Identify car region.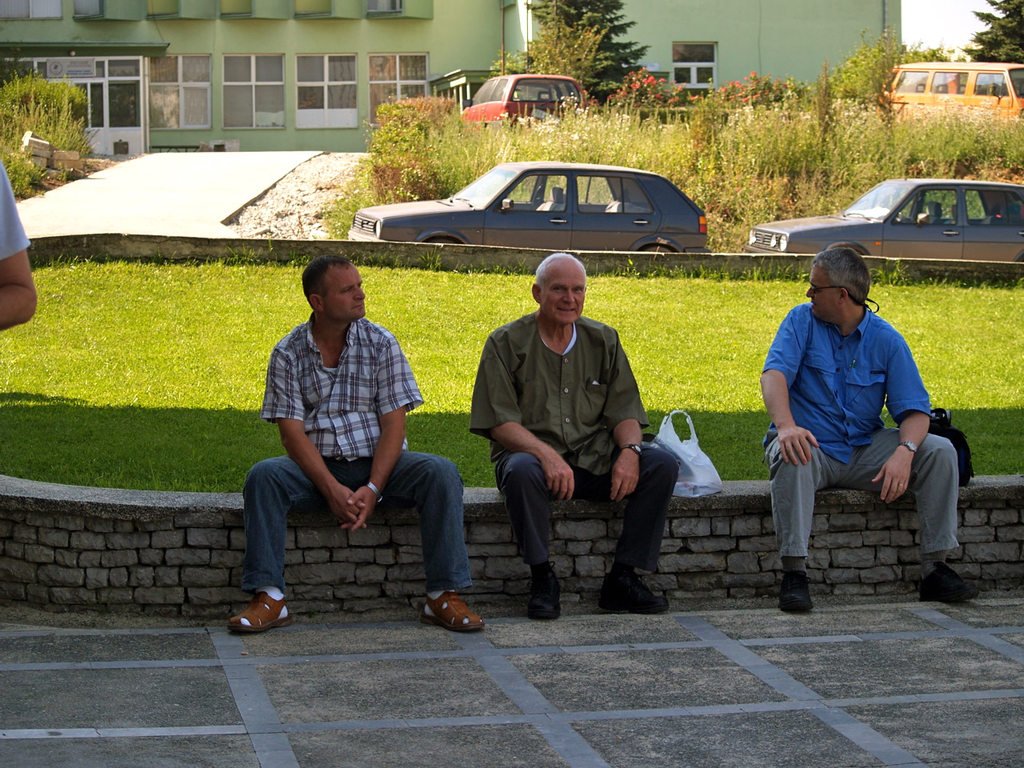
Region: [x1=352, y1=162, x2=708, y2=250].
